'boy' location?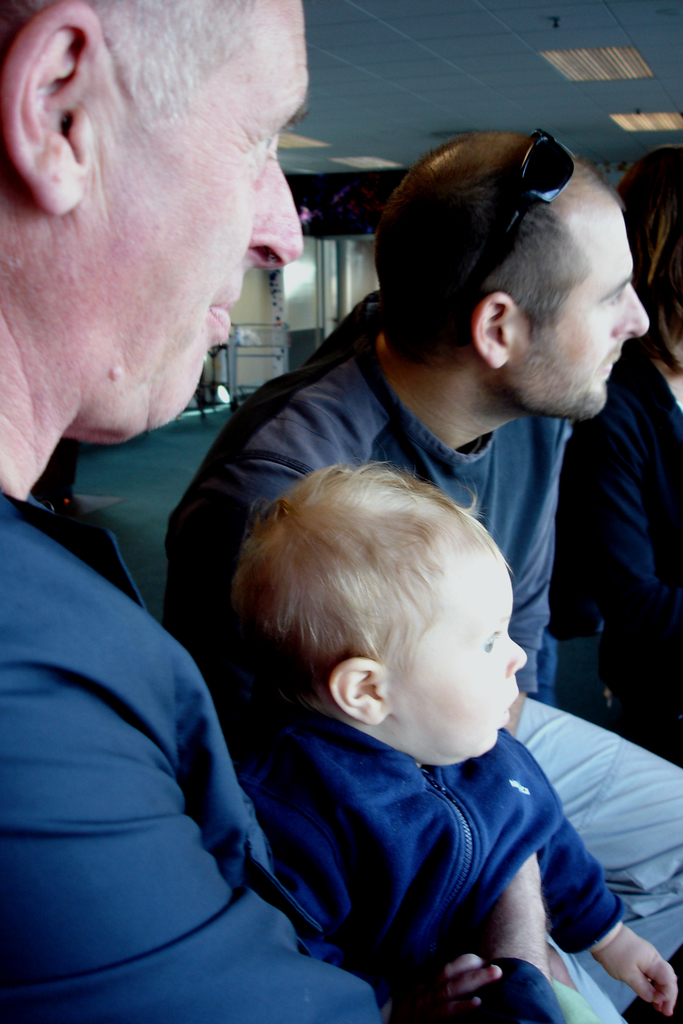
x1=190 y1=411 x2=616 y2=1016
